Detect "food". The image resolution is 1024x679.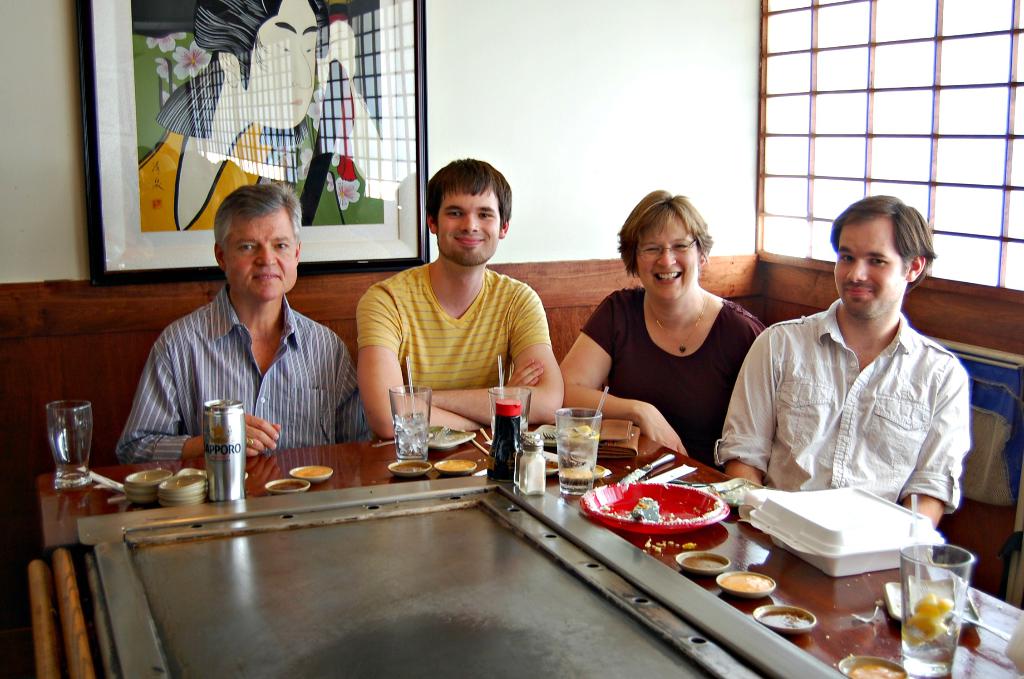
Rect(592, 462, 605, 479).
